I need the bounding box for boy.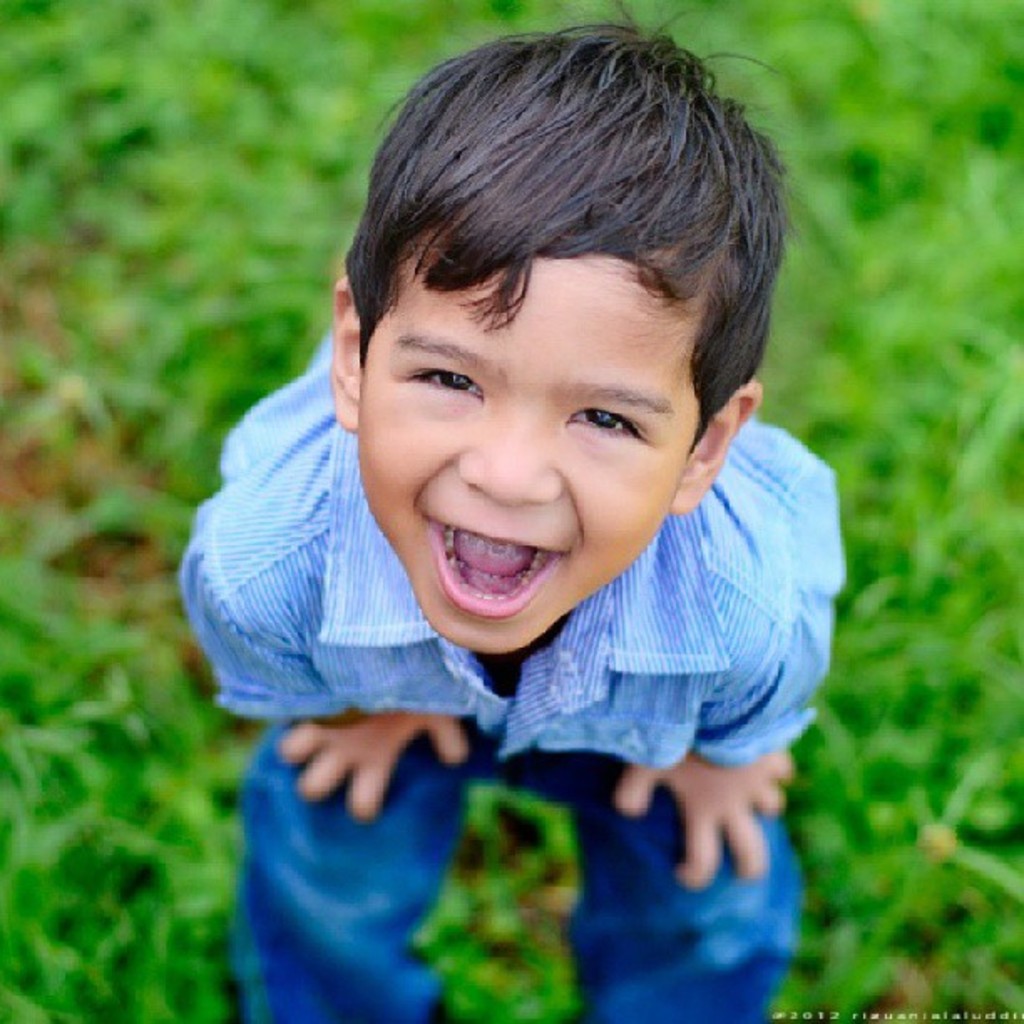
Here it is: region(156, 0, 850, 1022).
